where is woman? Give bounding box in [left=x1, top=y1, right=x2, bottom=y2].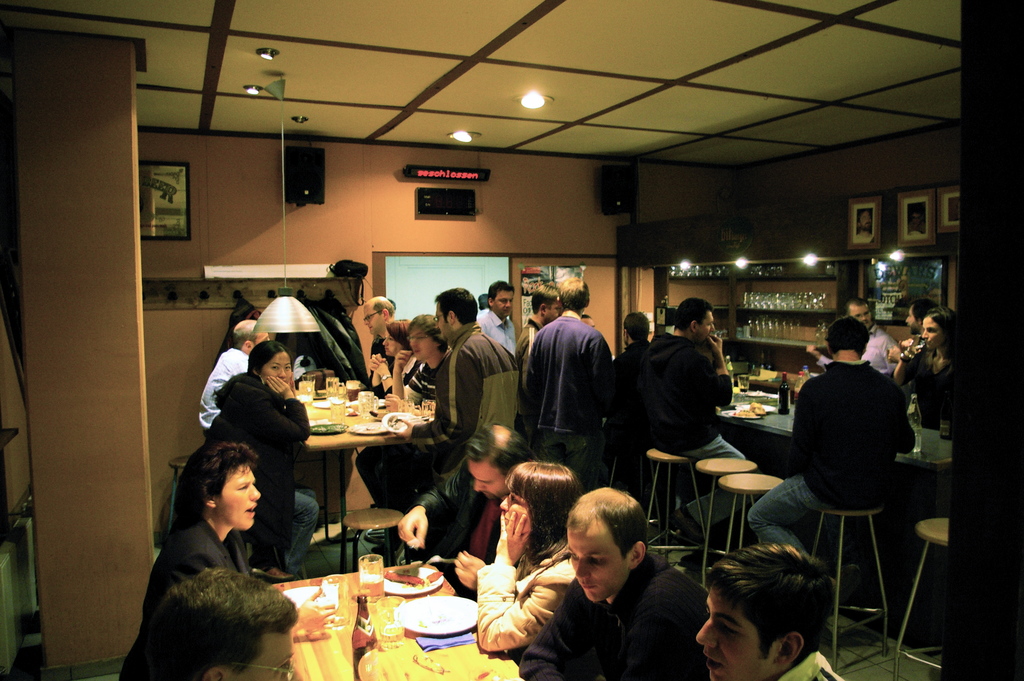
[left=357, top=315, right=418, bottom=401].
